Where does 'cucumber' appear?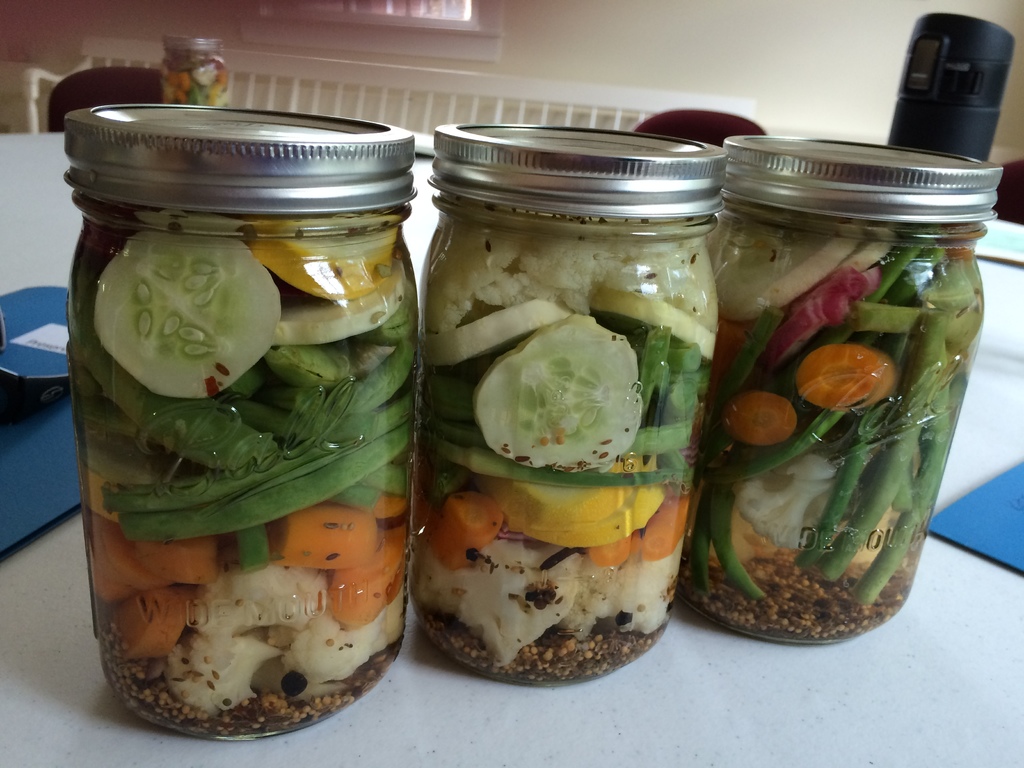
Appears at <region>471, 308, 644, 470</region>.
